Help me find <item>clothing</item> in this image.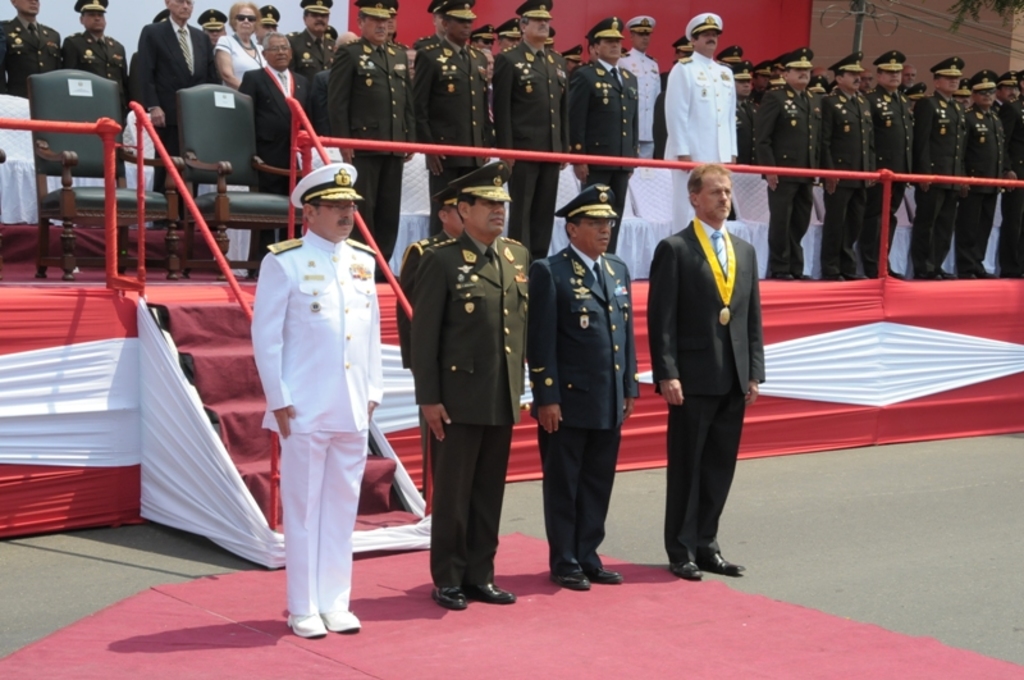
Found it: locate(920, 63, 965, 269).
